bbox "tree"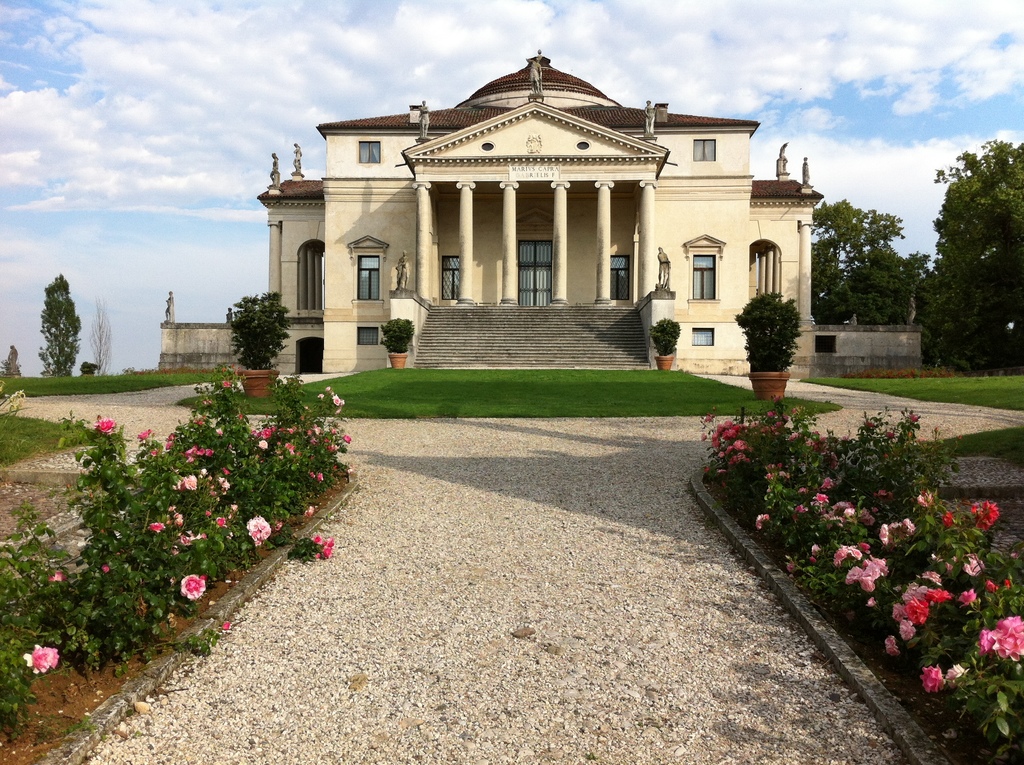
[0,341,23,387]
